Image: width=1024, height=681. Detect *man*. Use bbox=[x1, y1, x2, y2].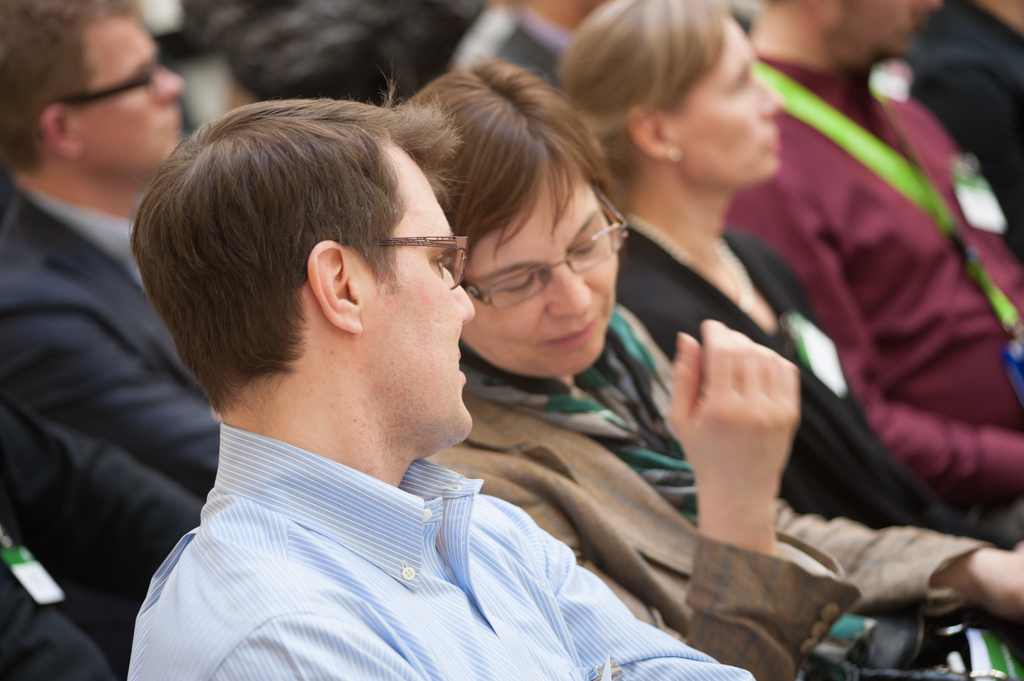
bbox=[721, 0, 1023, 550].
